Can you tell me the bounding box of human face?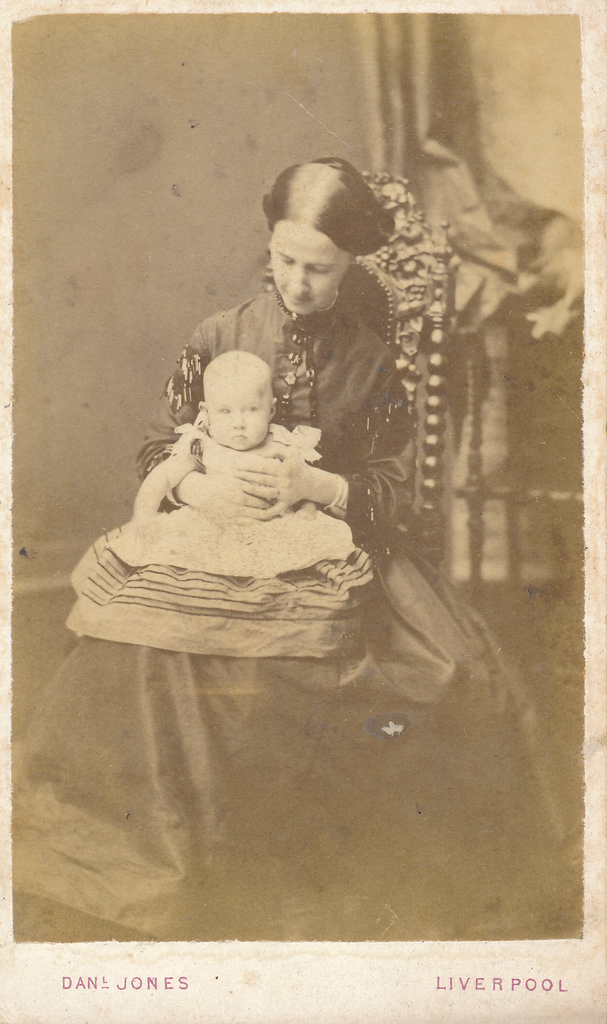
rect(206, 365, 276, 447).
